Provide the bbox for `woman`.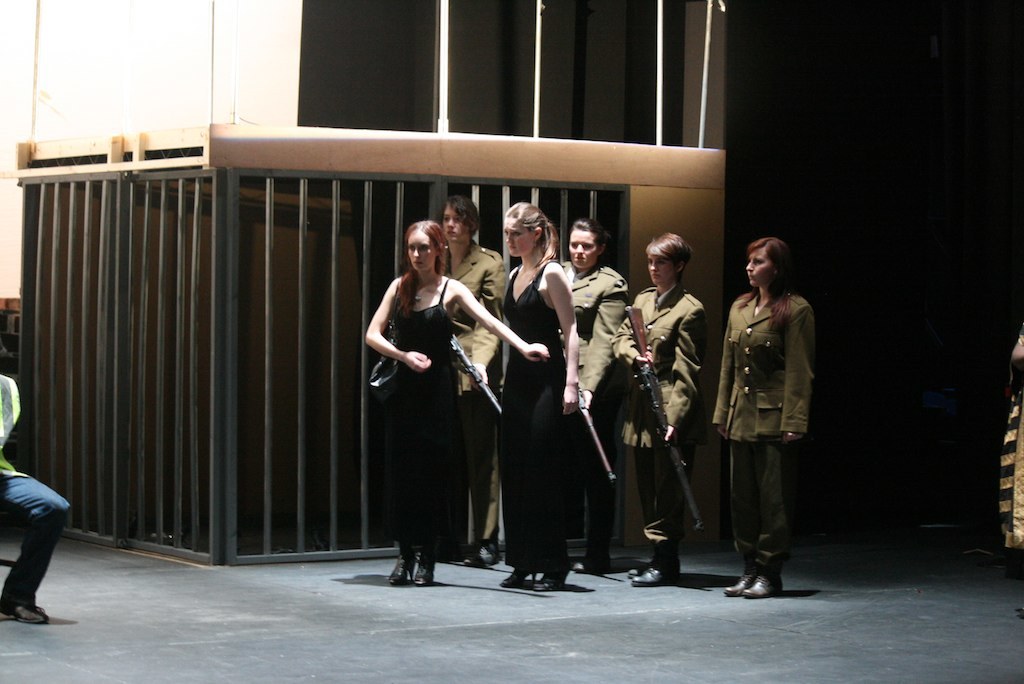
[495,204,580,587].
